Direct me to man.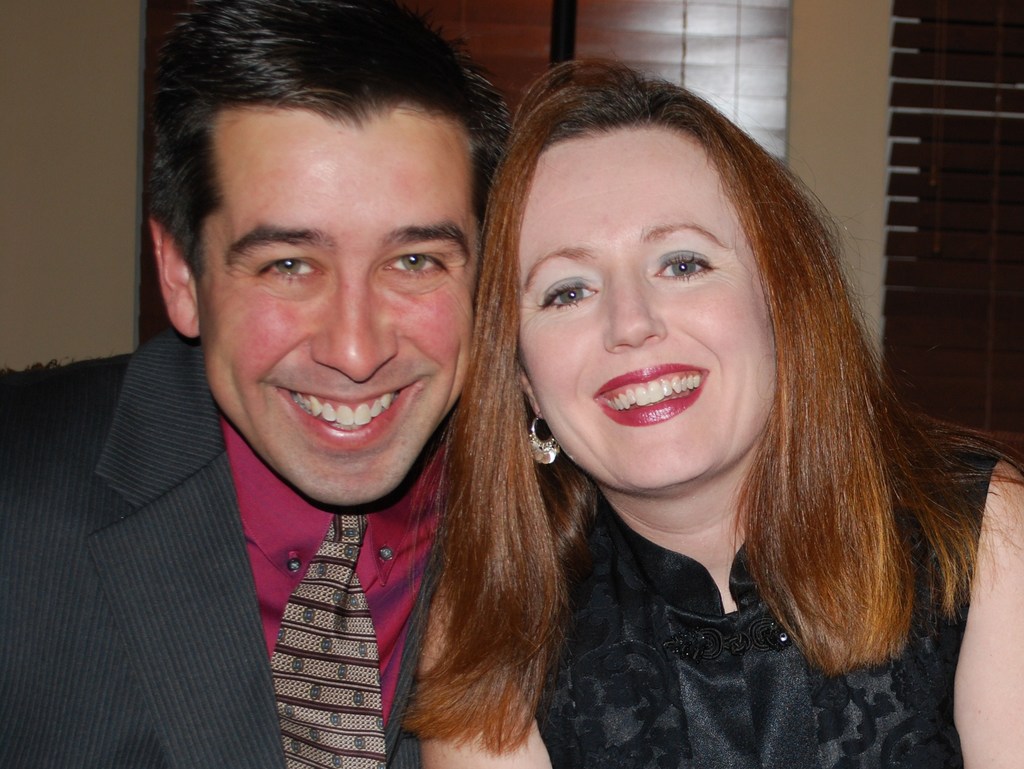
Direction: x1=13 y1=10 x2=607 y2=759.
